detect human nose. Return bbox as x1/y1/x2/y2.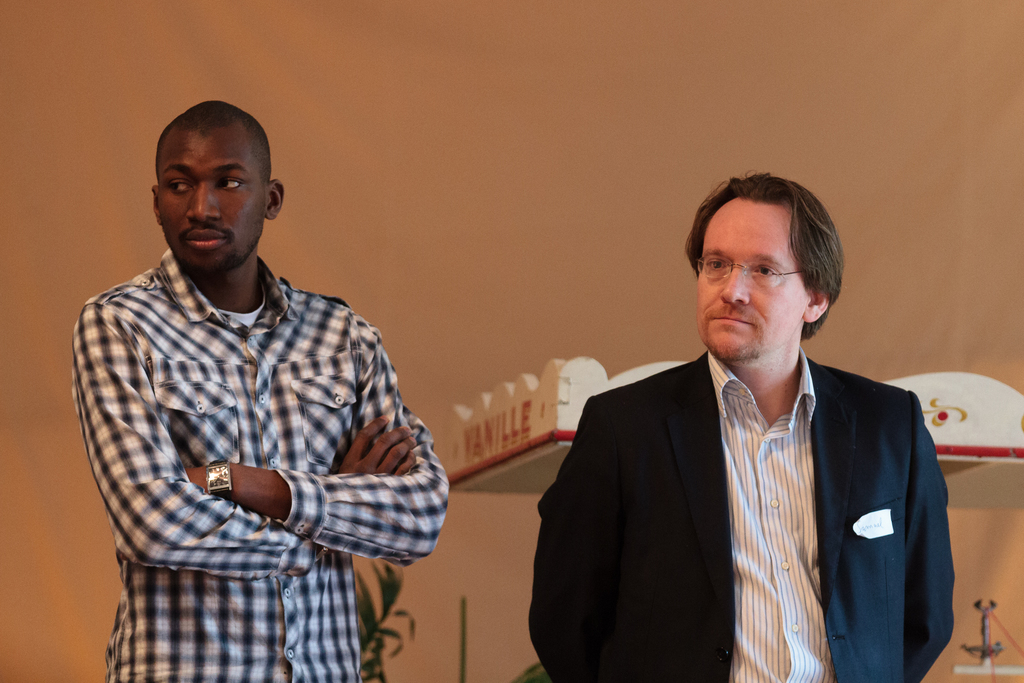
721/268/751/303.
